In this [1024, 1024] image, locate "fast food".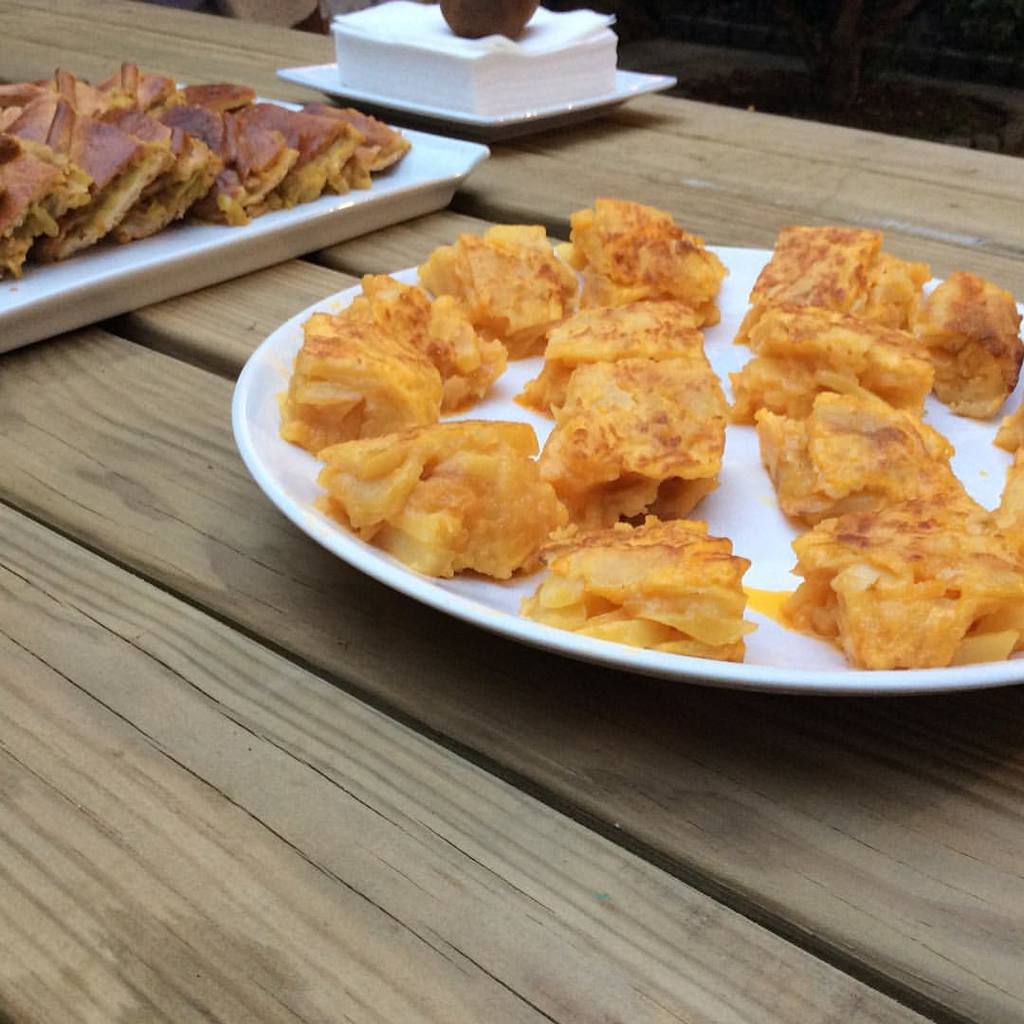
Bounding box: <bbox>732, 283, 946, 422</bbox>.
